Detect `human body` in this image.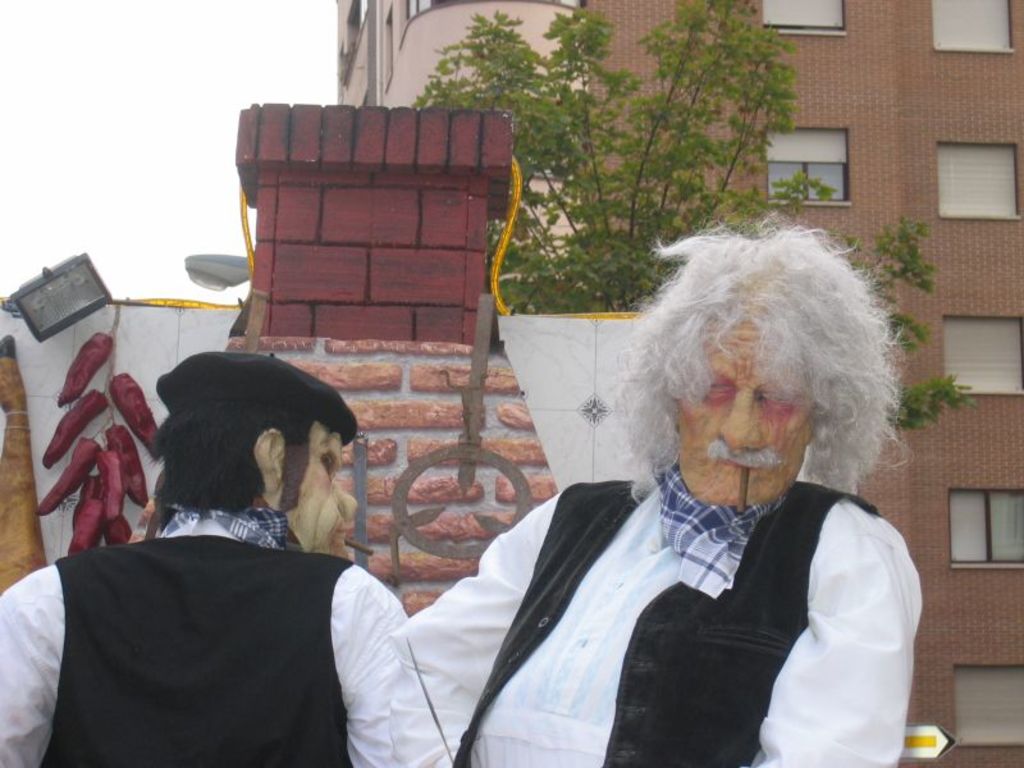
Detection: x1=10 y1=303 x2=403 y2=765.
